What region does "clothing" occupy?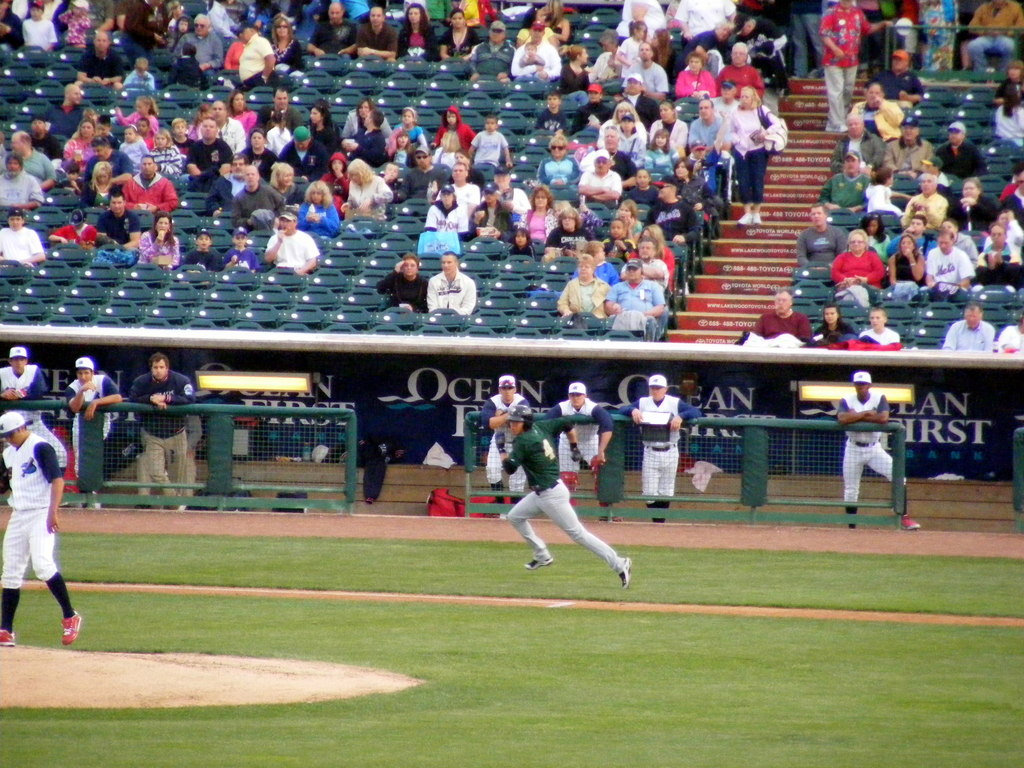
{"left": 184, "top": 130, "right": 233, "bottom": 205}.
